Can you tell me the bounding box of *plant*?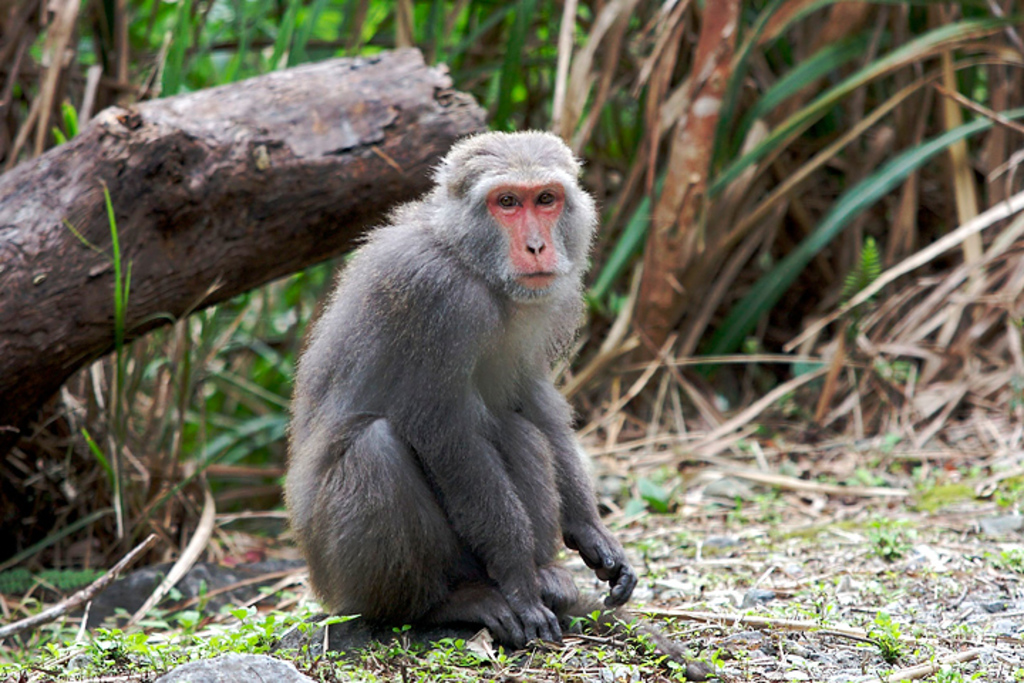
pyautogui.locateOnScreen(637, 632, 660, 656).
